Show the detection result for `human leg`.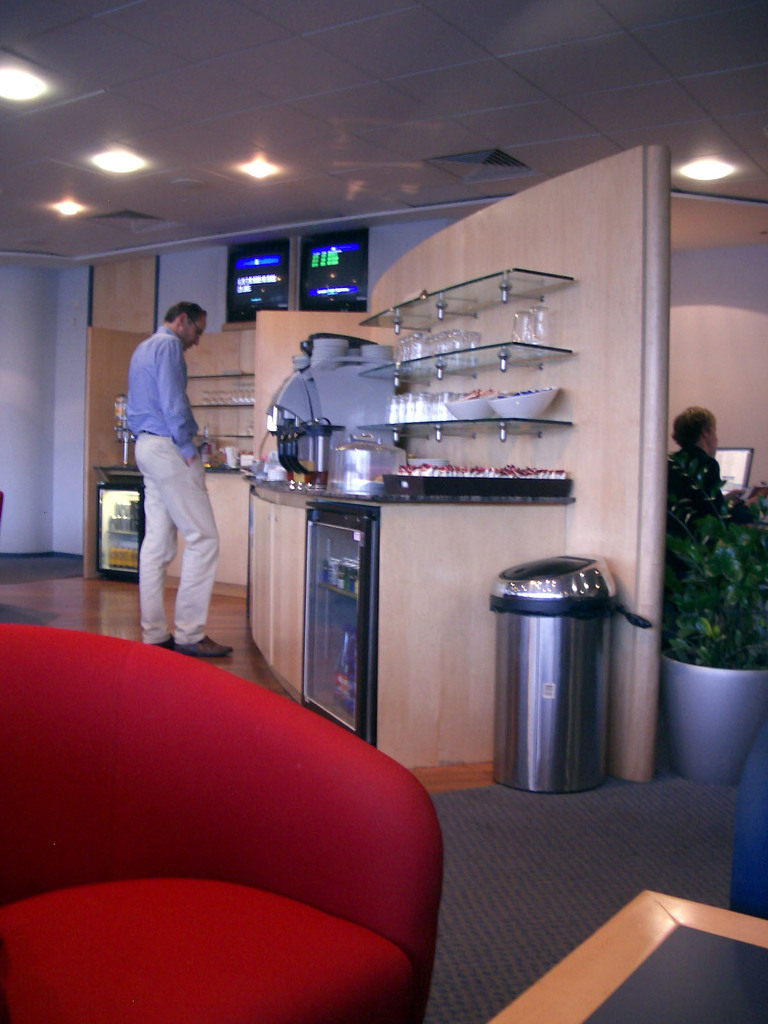
select_region(184, 316, 202, 346).
